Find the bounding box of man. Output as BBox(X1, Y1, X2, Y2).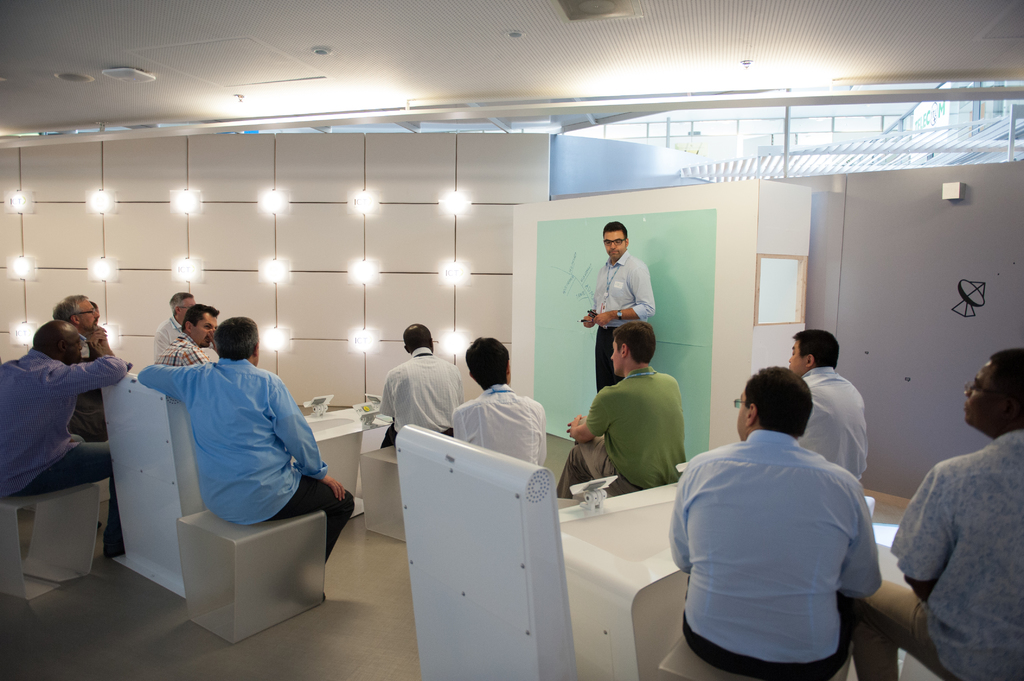
BBox(154, 292, 196, 361).
